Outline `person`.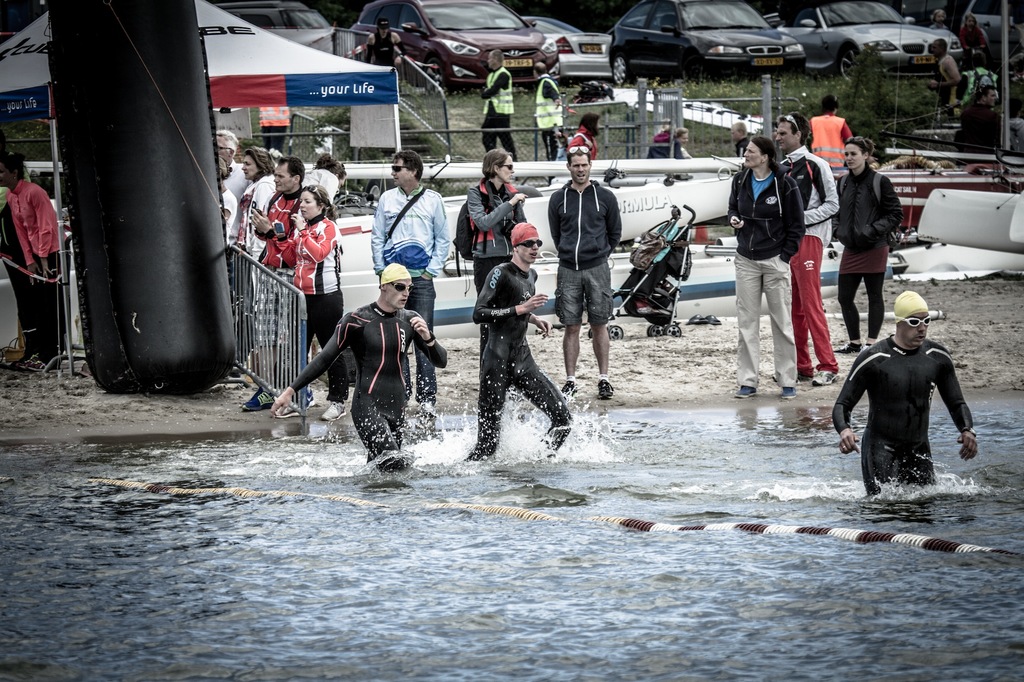
Outline: Rect(256, 184, 373, 424).
